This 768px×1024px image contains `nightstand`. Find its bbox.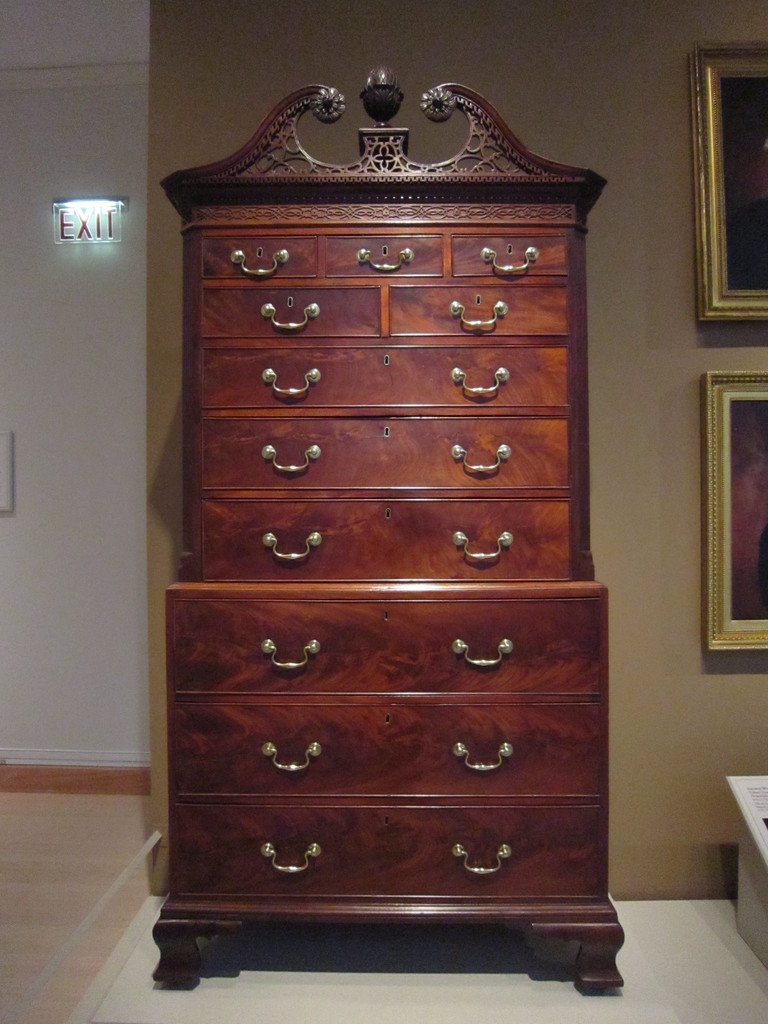
x1=159, y1=122, x2=610, y2=1023.
